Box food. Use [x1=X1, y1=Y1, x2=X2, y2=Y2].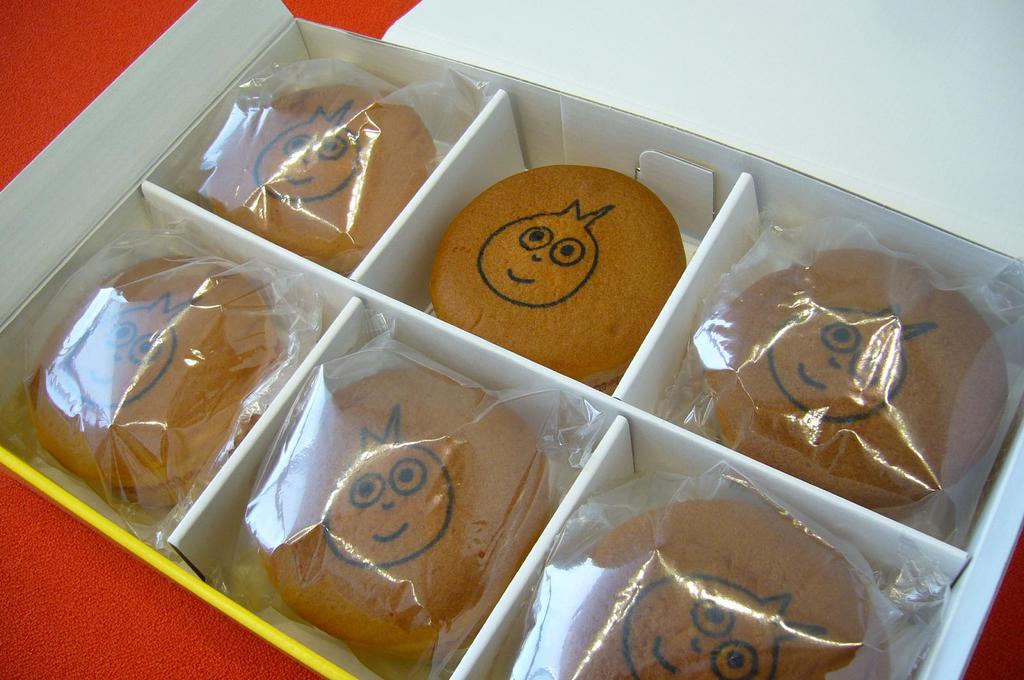
[x1=433, y1=165, x2=690, y2=396].
